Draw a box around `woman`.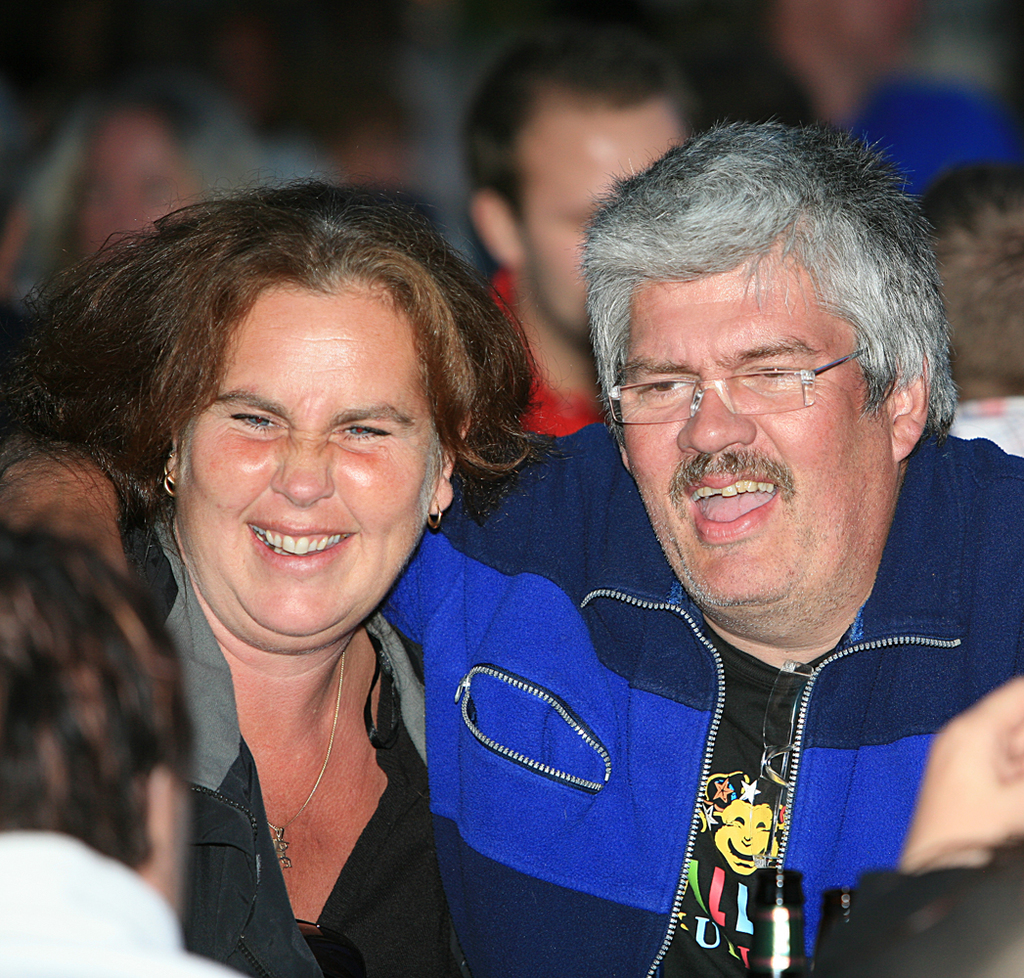
(0, 174, 524, 973).
